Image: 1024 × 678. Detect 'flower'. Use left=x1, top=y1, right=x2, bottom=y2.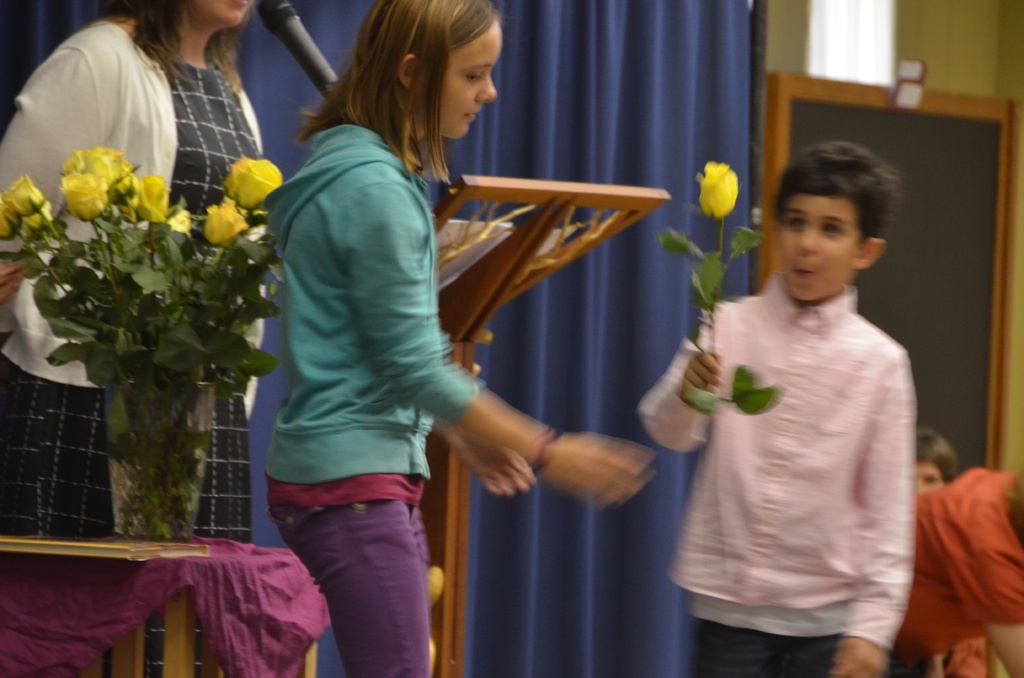
left=204, top=202, right=248, bottom=243.
